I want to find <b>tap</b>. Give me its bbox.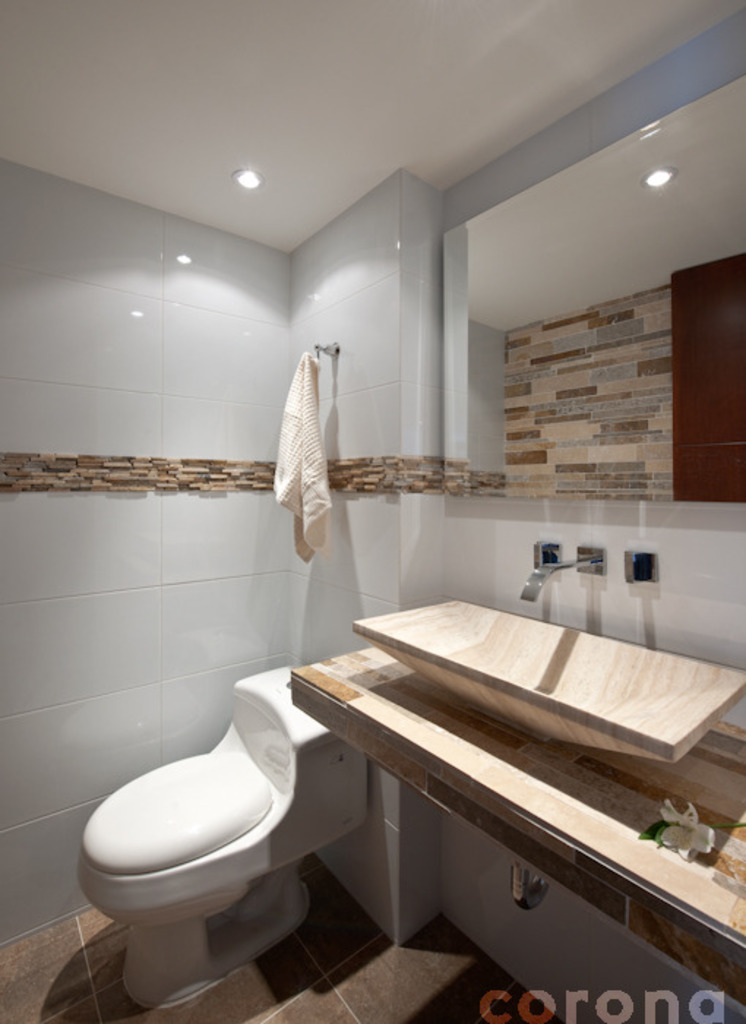
bbox=[521, 556, 601, 601].
